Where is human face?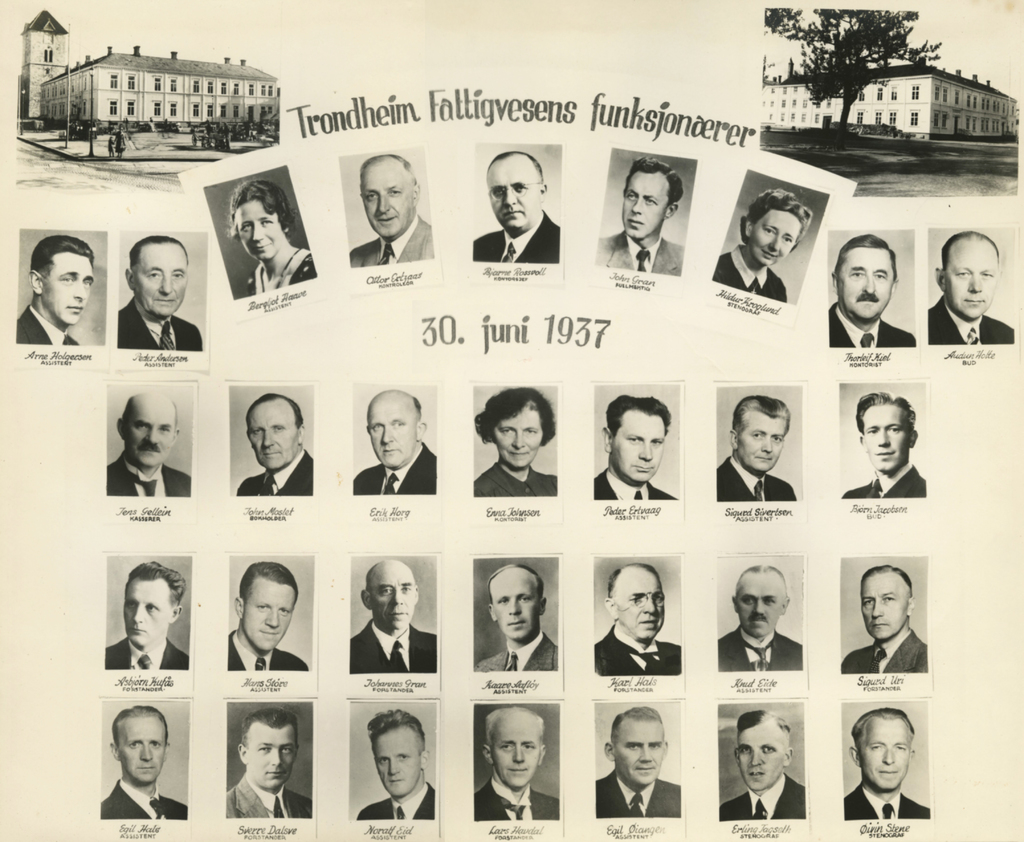
Rect(617, 413, 666, 478).
